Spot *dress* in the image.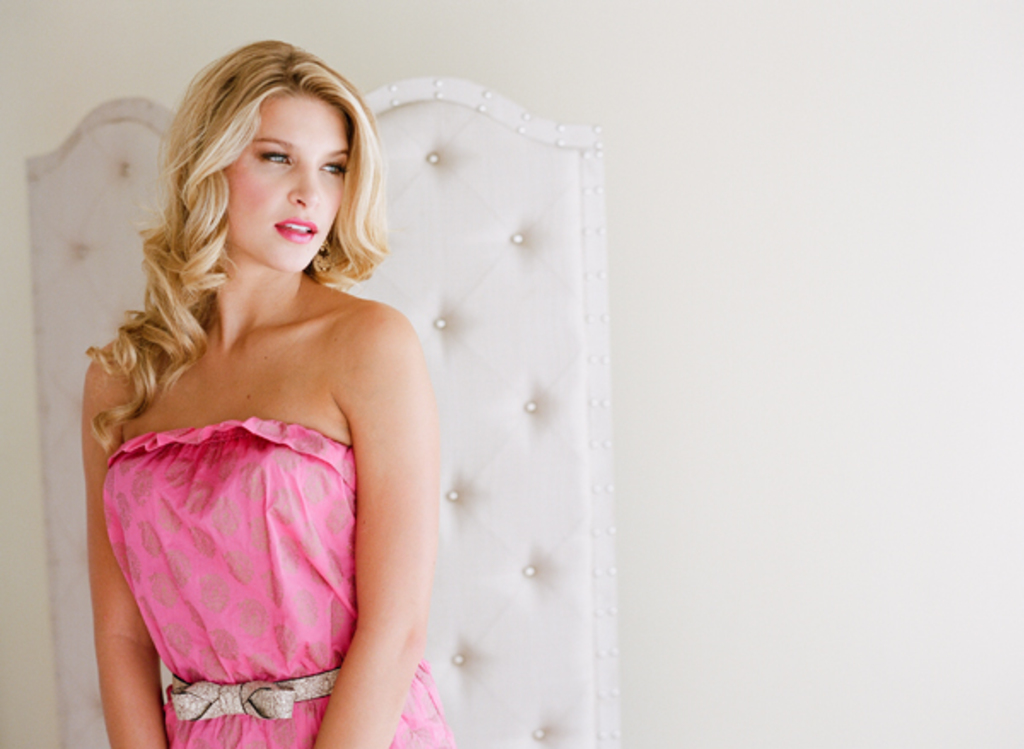
*dress* found at [101,416,454,747].
